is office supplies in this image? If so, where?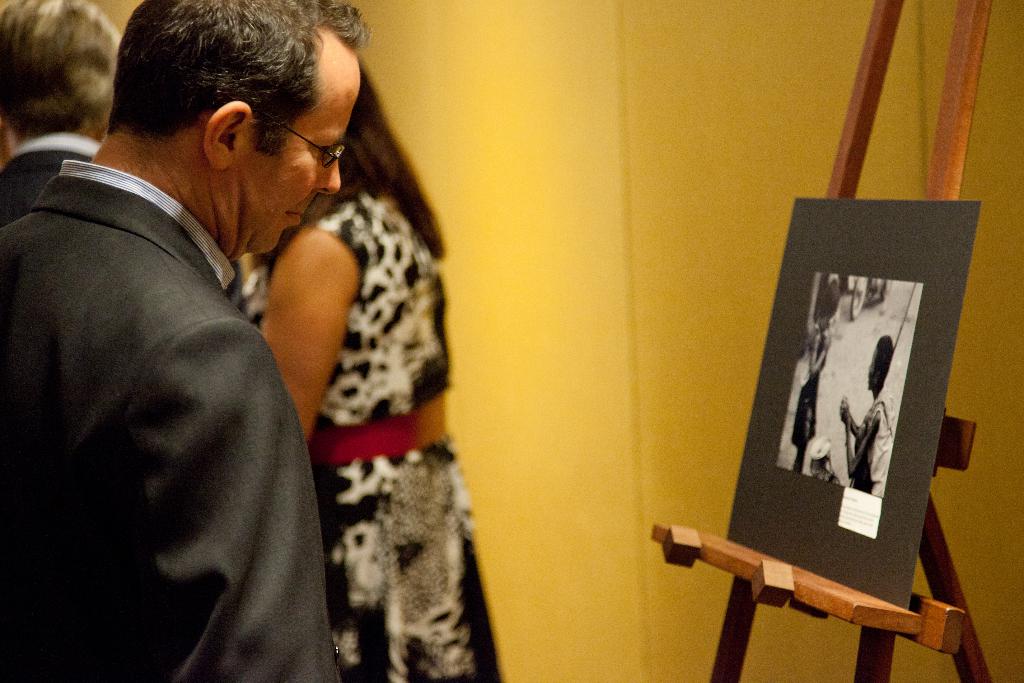
Yes, at x1=724, y1=0, x2=993, y2=579.
